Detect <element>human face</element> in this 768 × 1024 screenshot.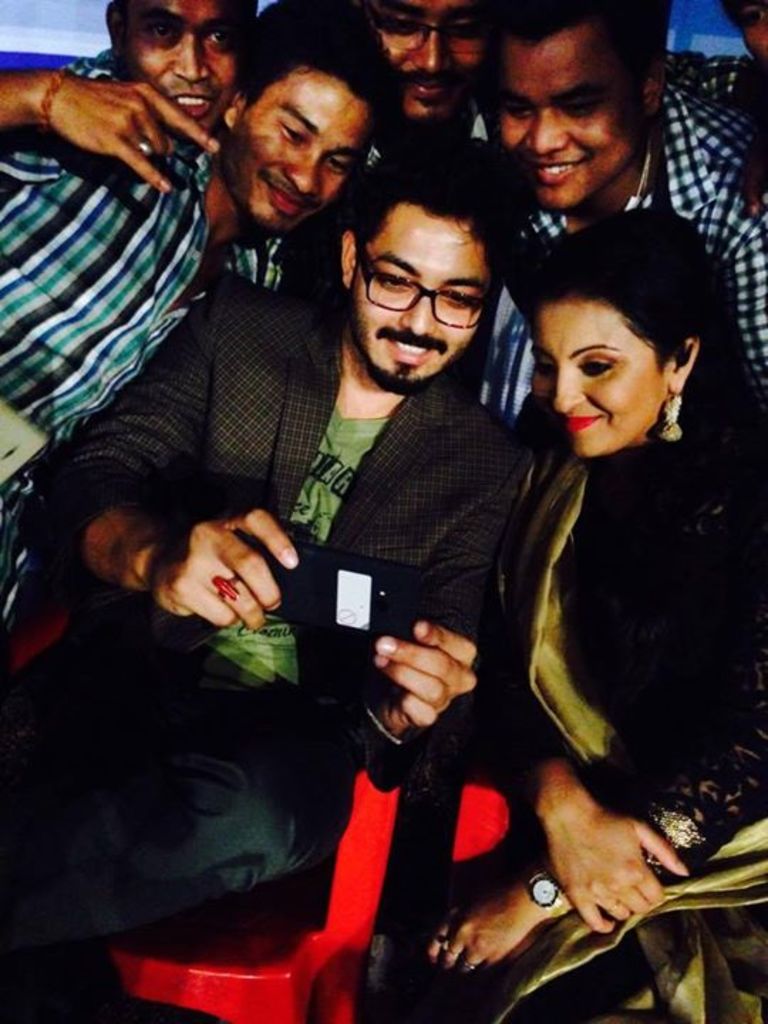
Detection: 216 71 375 235.
